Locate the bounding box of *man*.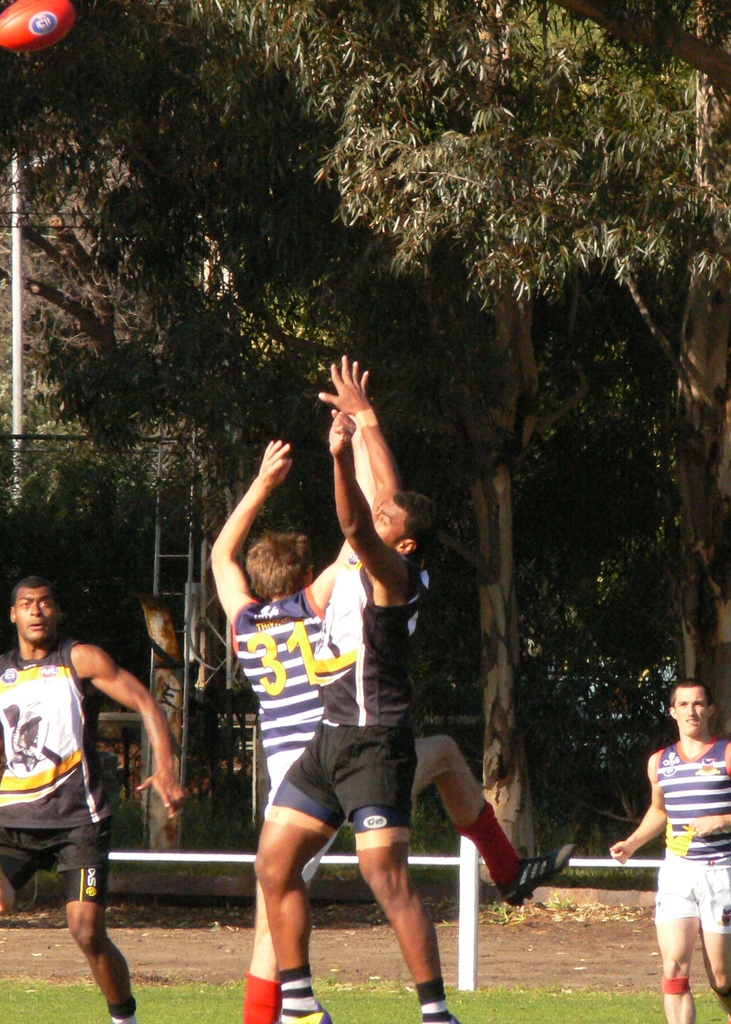
Bounding box: crop(256, 354, 461, 1023).
